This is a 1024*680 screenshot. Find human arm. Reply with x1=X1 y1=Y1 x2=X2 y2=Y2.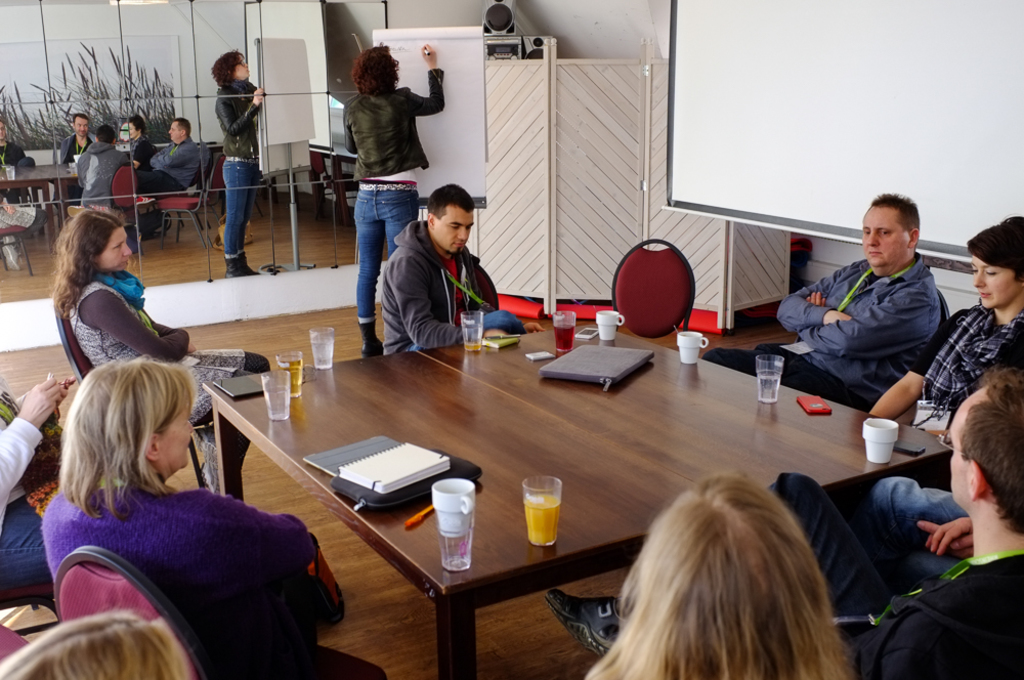
x1=131 y1=140 x2=142 y2=159.
